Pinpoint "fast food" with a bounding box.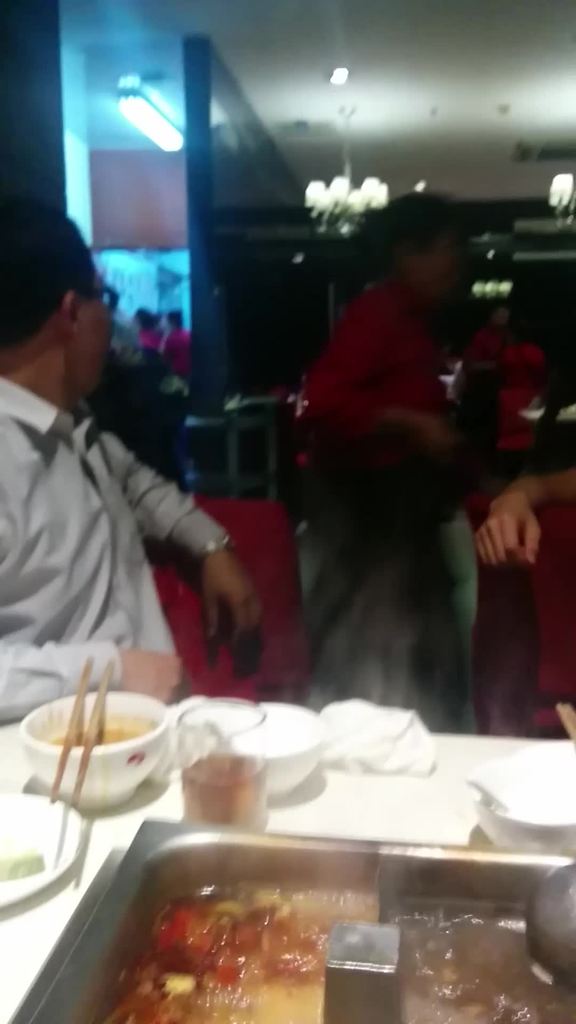
[111, 877, 575, 1023].
